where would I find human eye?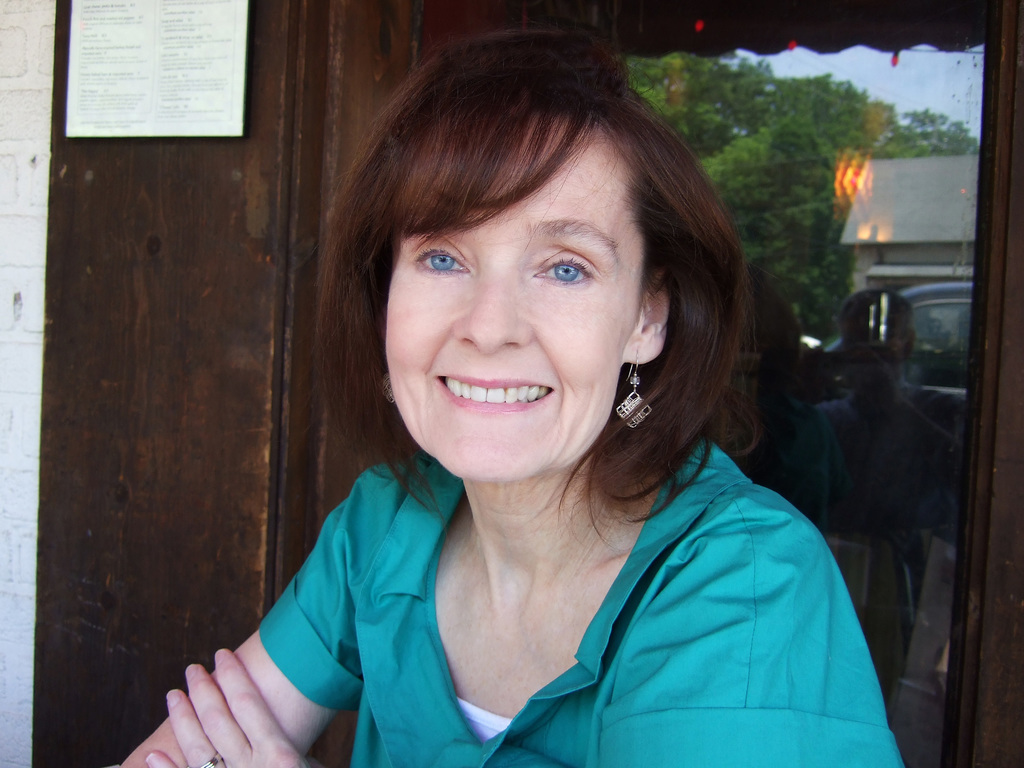
At 404/236/477/279.
